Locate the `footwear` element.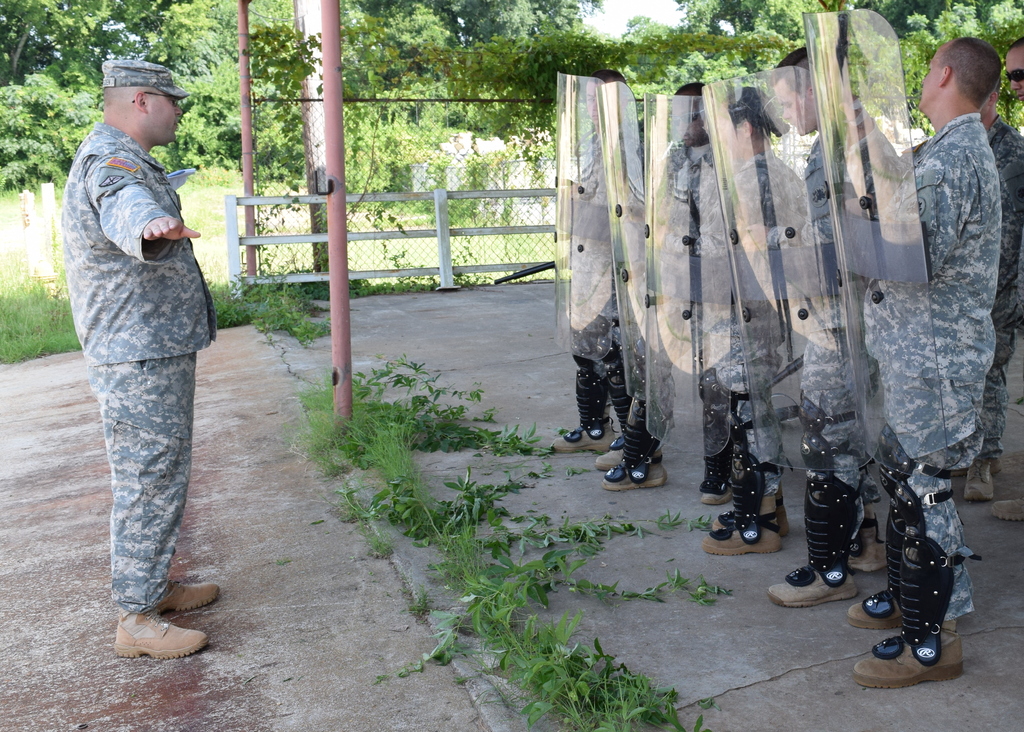
Element bbox: [847,596,903,630].
